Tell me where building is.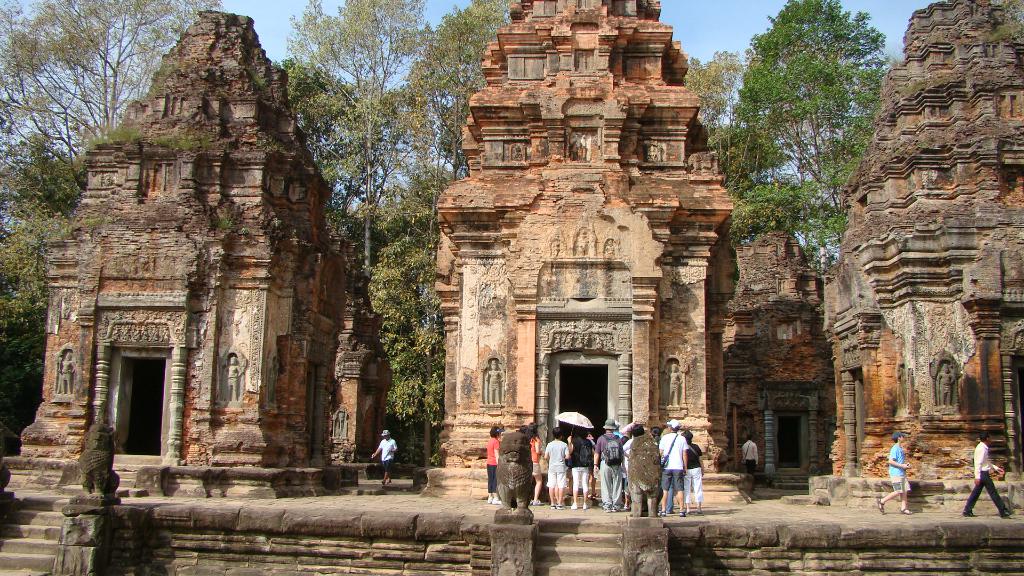
building is at <bbox>830, 3, 1023, 492</bbox>.
